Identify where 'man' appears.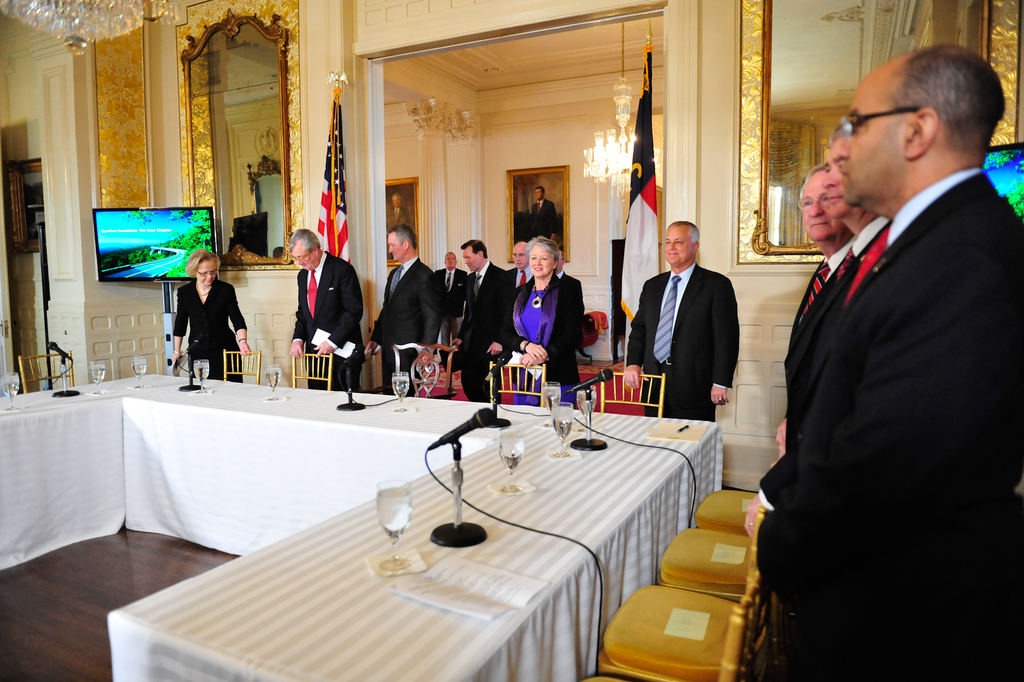
Appears at x1=435 y1=251 x2=468 y2=364.
